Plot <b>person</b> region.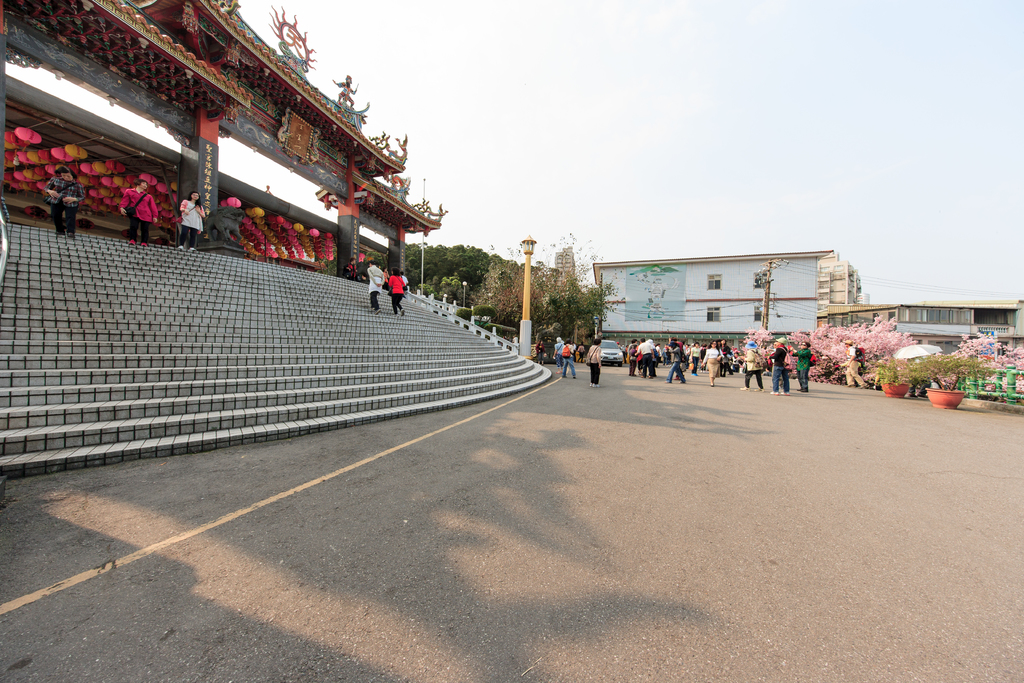
Plotted at crop(345, 256, 360, 286).
